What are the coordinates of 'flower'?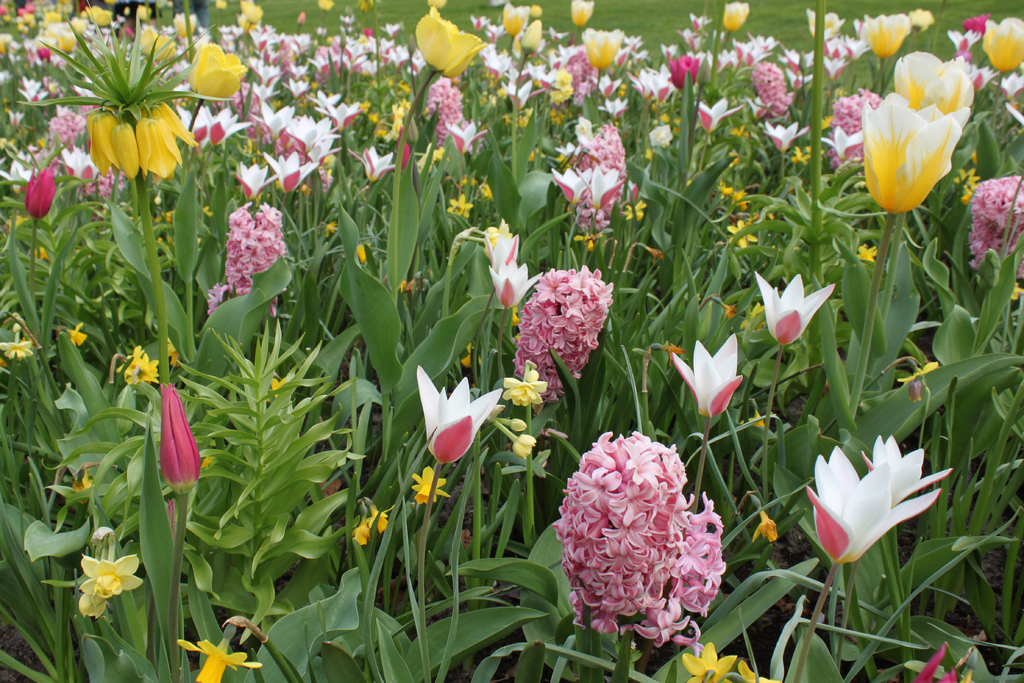
{"x1": 675, "y1": 332, "x2": 746, "y2": 421}.
